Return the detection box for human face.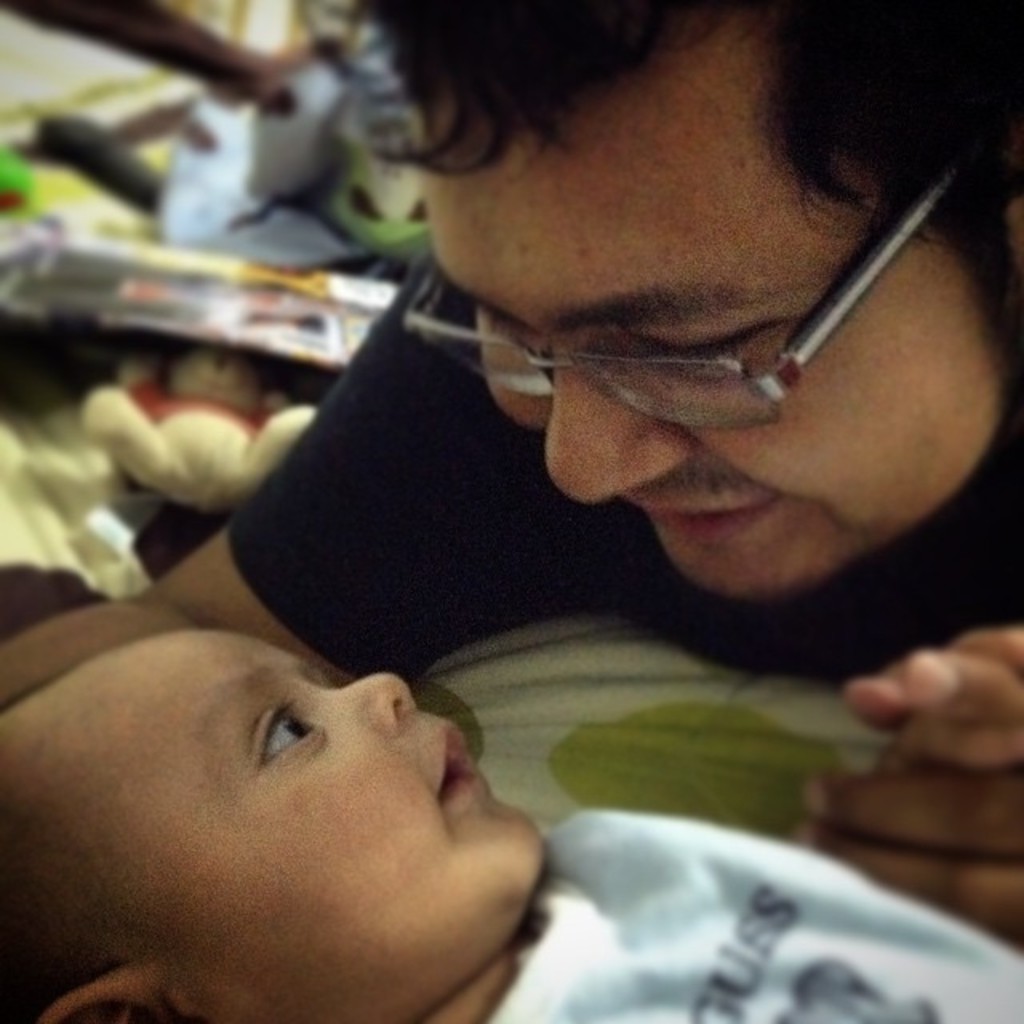
region(0, 622, 549, 1011).
